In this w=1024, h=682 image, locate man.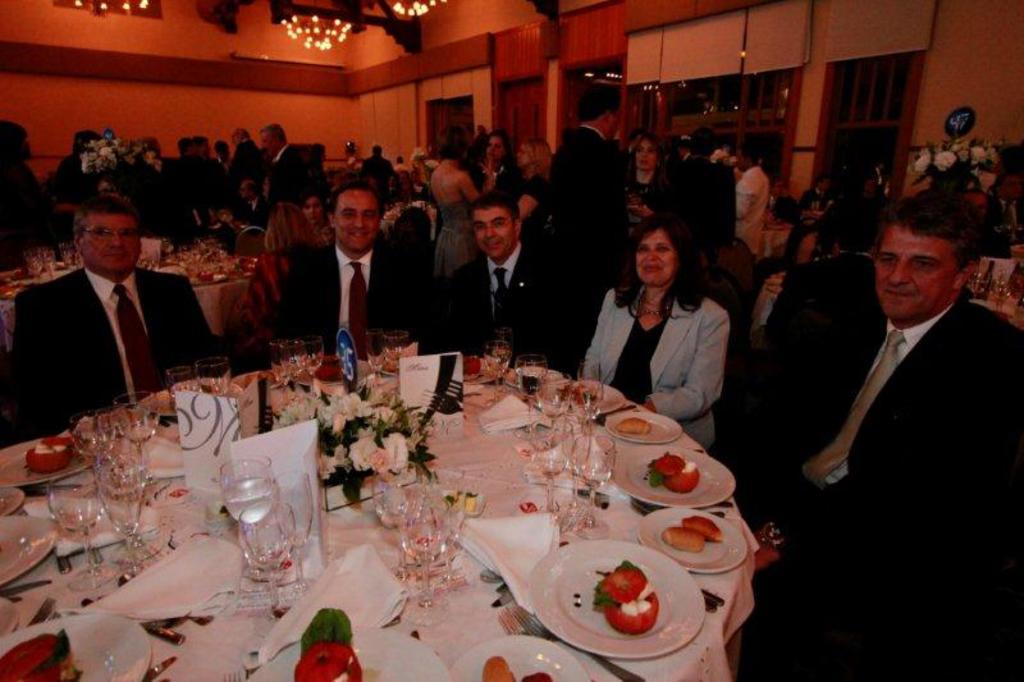
Bounding box: [x1=732, y1=194, x2=1023, y2=681].
